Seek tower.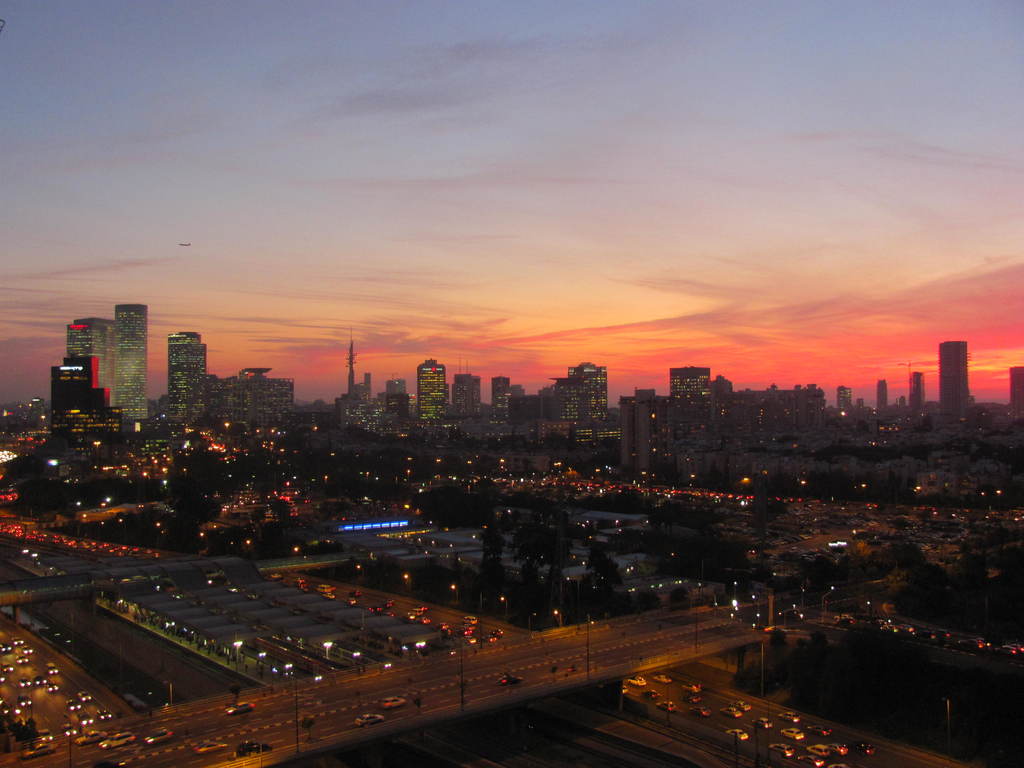
64,316,112,404.
